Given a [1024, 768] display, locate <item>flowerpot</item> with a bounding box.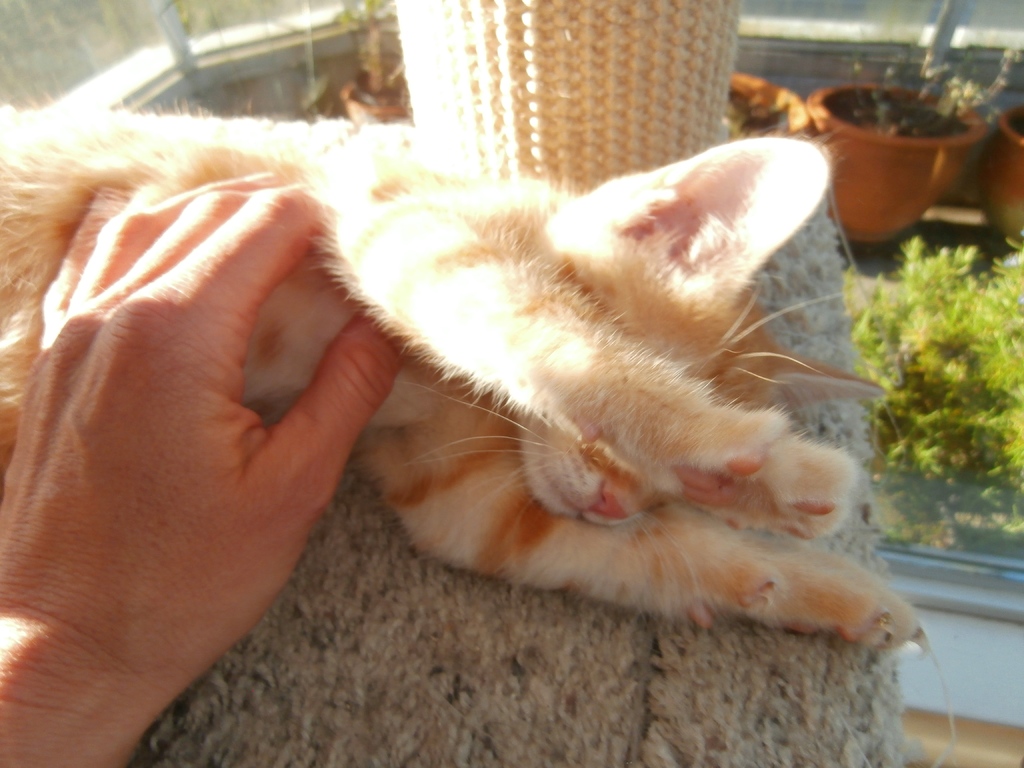
Located: locate(809, 67, 1007, 221).
